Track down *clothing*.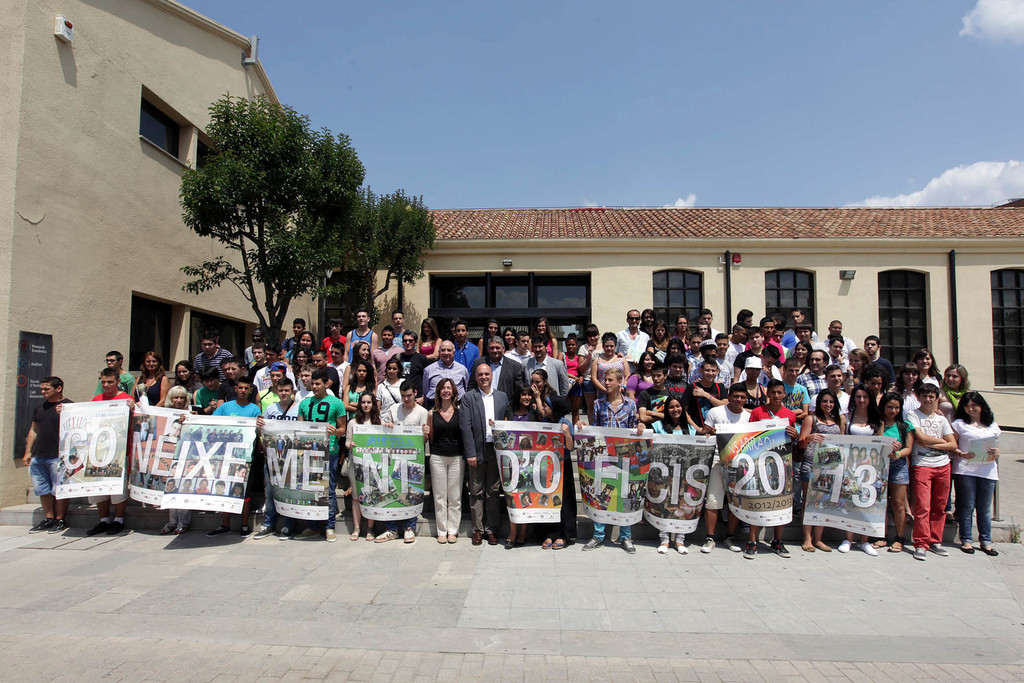
Tracked to 557:356:579:390.
